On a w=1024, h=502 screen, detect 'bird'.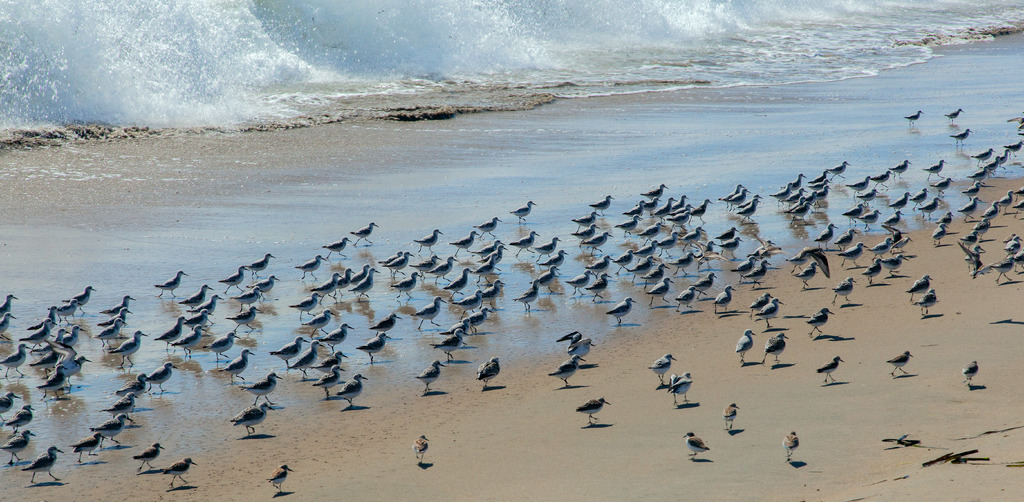
box=[866, 164, 892, 188].
